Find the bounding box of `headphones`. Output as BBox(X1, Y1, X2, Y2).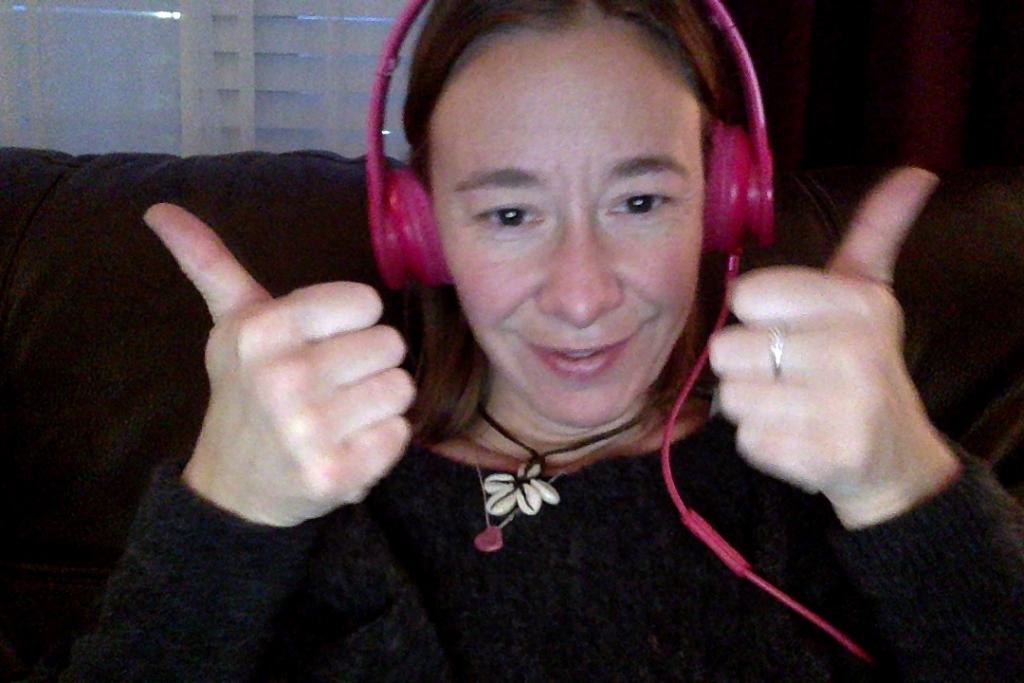
BBox(356, 0, 776, 295).
